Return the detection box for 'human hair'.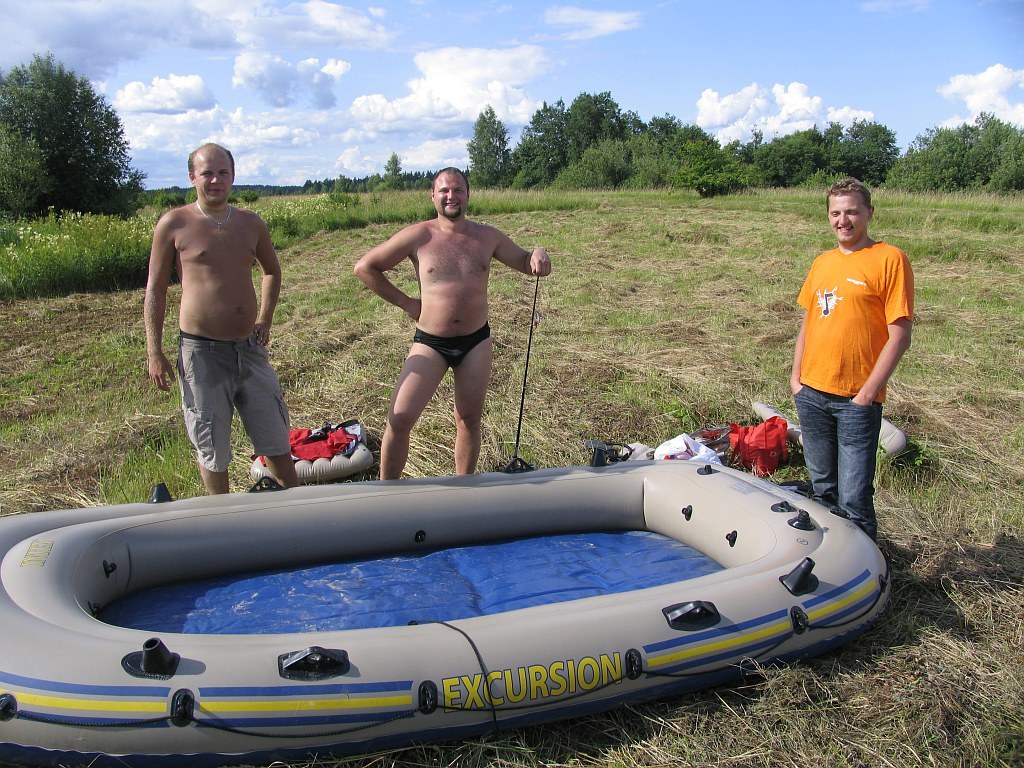
x1=819, y1=169, x2=876, y2=214.
